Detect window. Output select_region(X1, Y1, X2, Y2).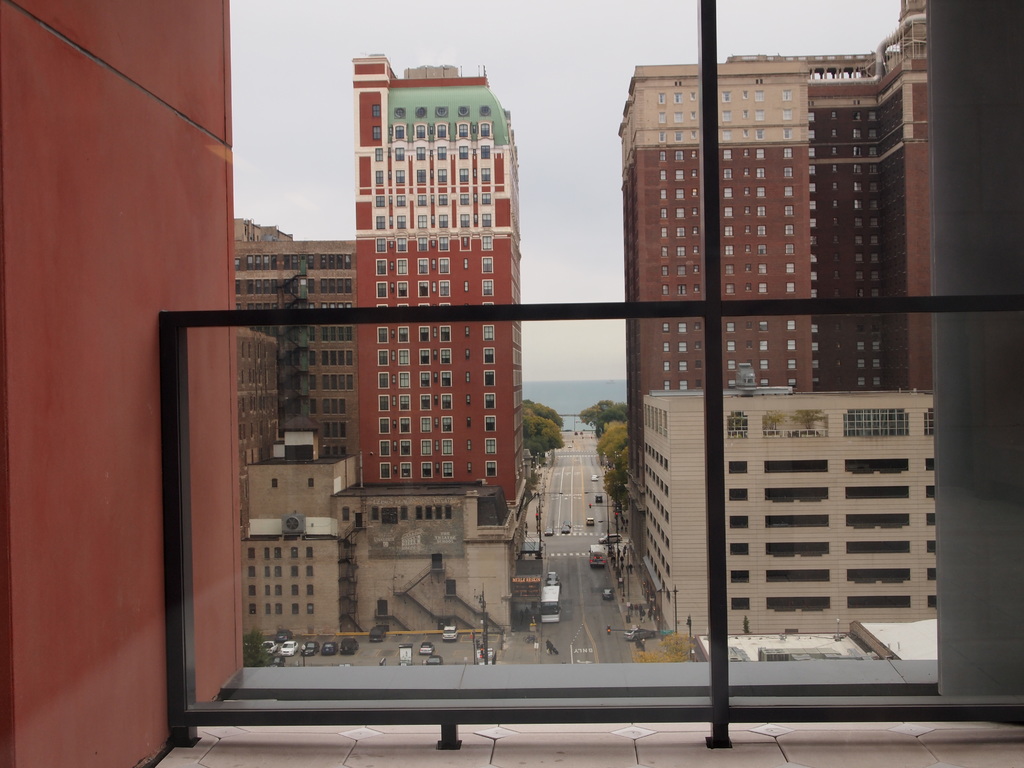
select_region(759, 283, 767, 292).
